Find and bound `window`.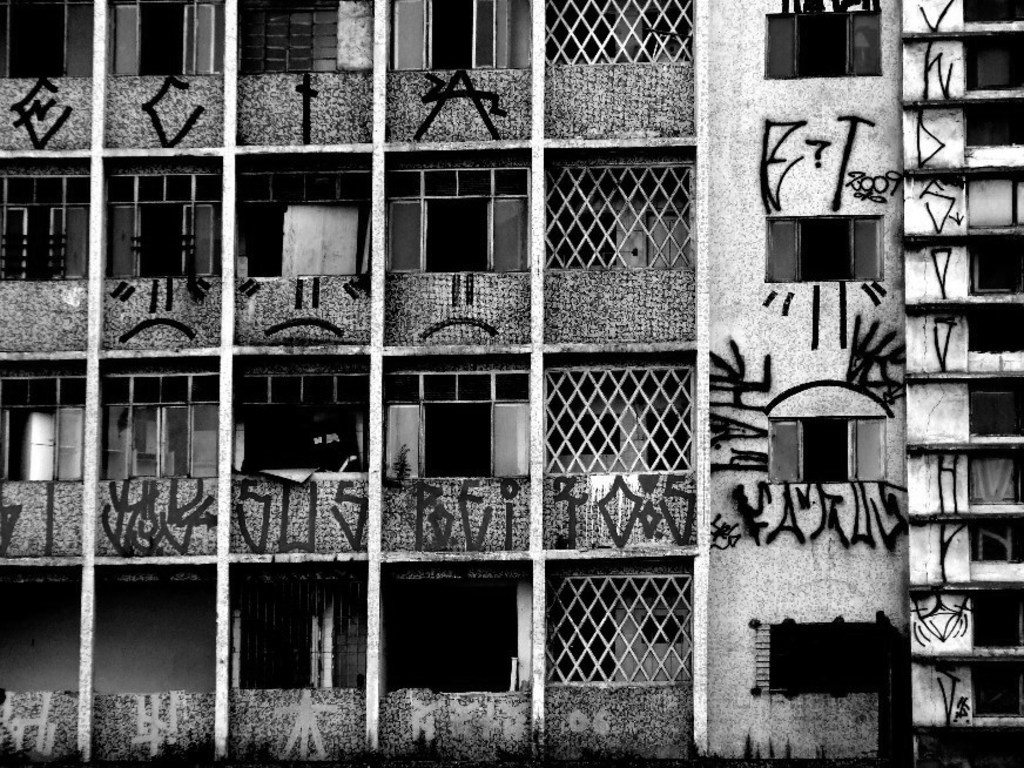
Bound: (left=236, top=155, right=370, bottom=282).
